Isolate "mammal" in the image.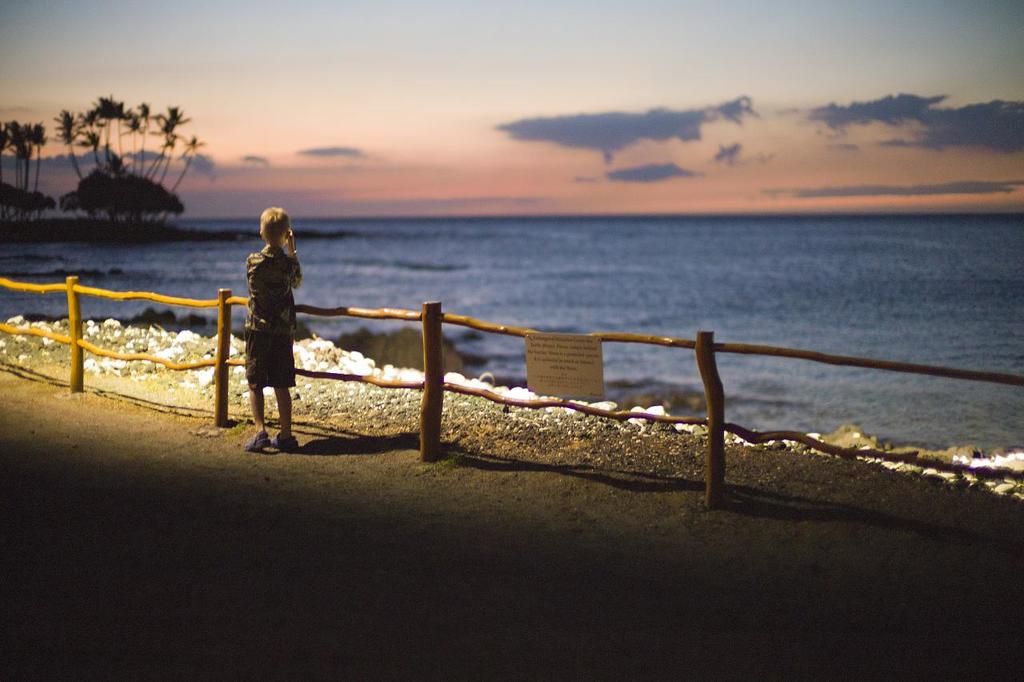
Isolated region: box(202, 223, 302, 437).
